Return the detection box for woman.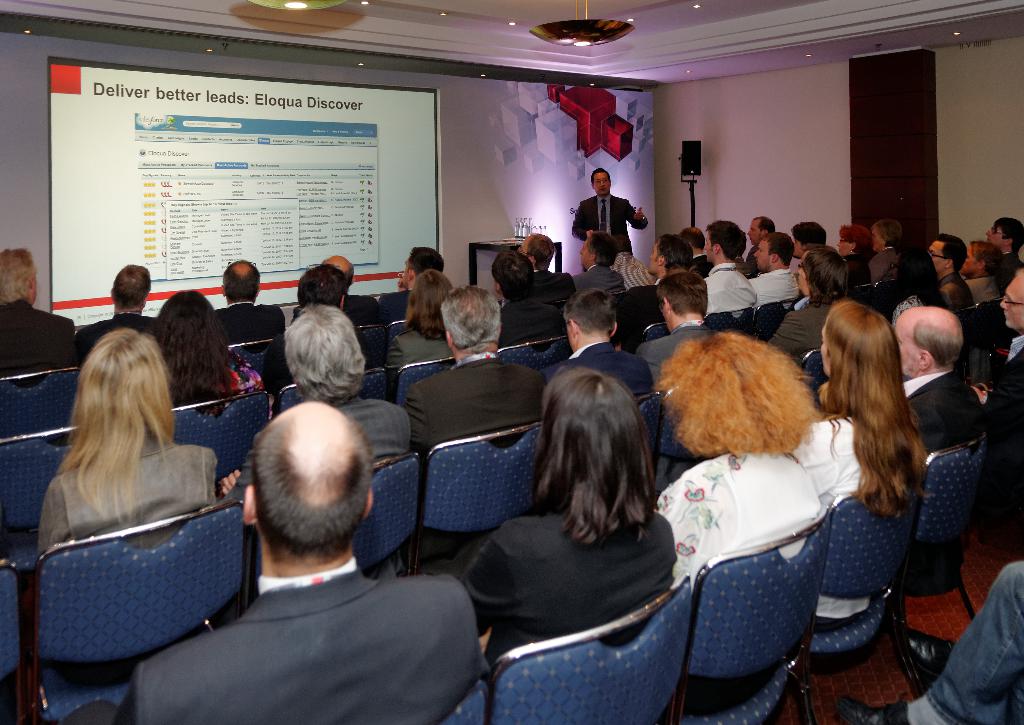
<bbox>816, 294, 933, 635</bbox>.
